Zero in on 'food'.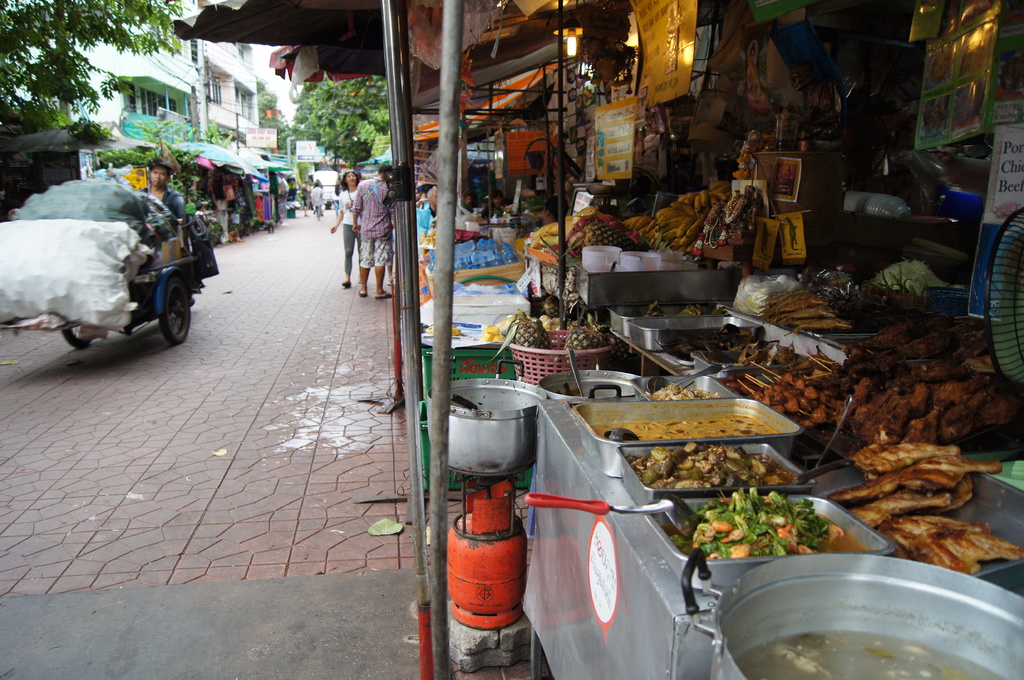
Zeroed in: left=847, top=363, right=1023, bottom=449.
